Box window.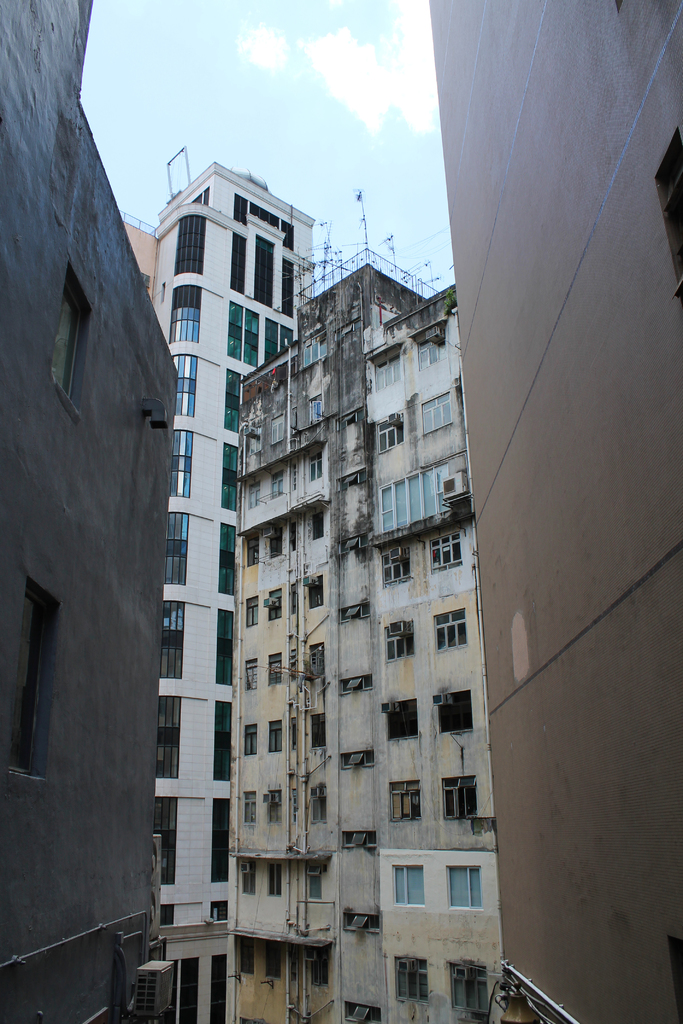
locate(311, 950, 331, 986).
